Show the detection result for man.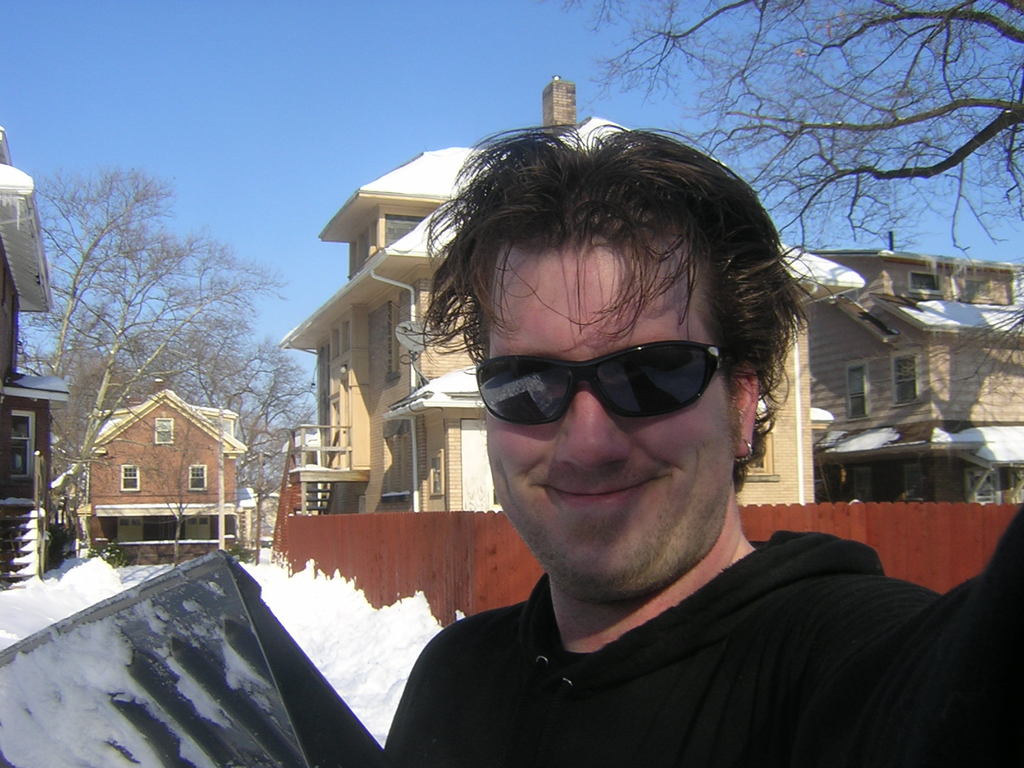
[x1=316, y1=136, x2=984, y2=756].
